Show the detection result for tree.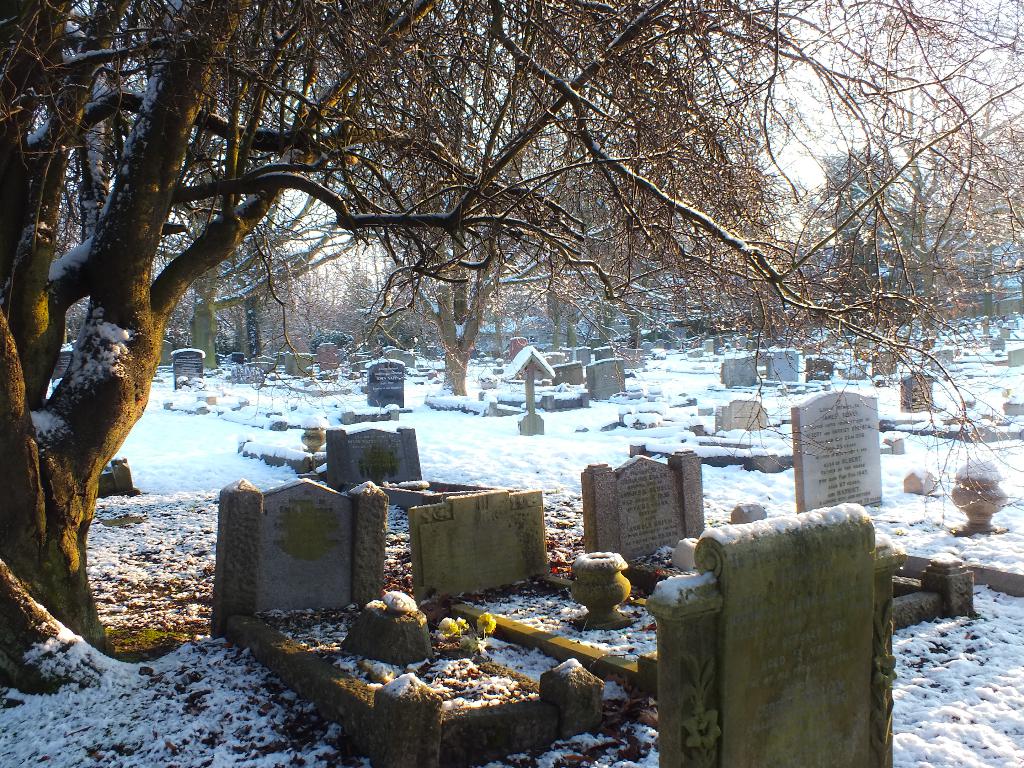
bbox(0, 0, 1023, 701).
